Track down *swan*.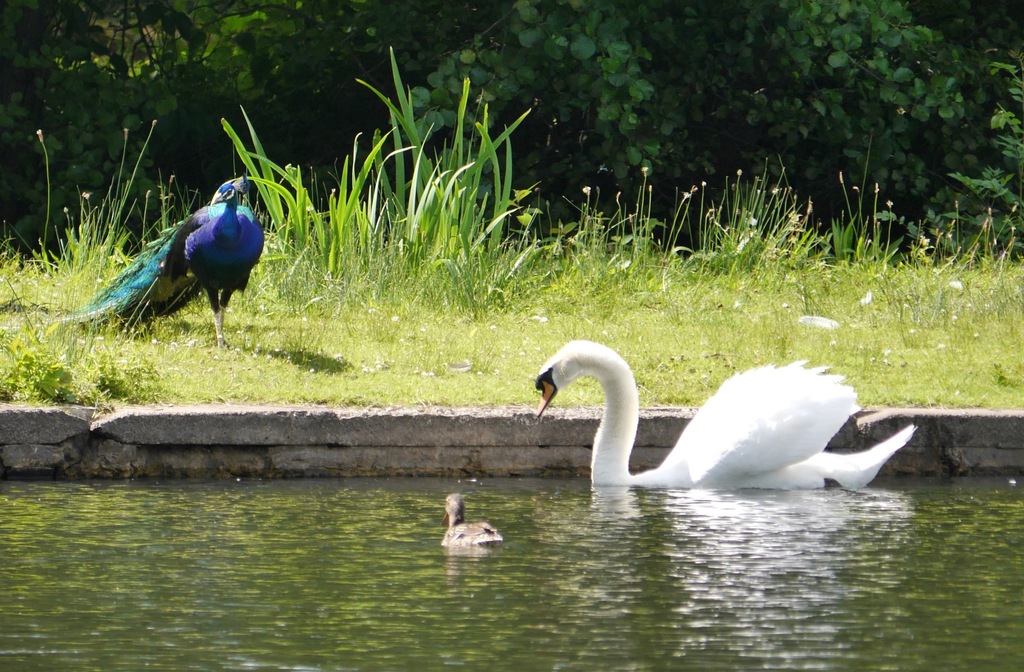
Tracked to BBox(438, 490, 511, 545).
